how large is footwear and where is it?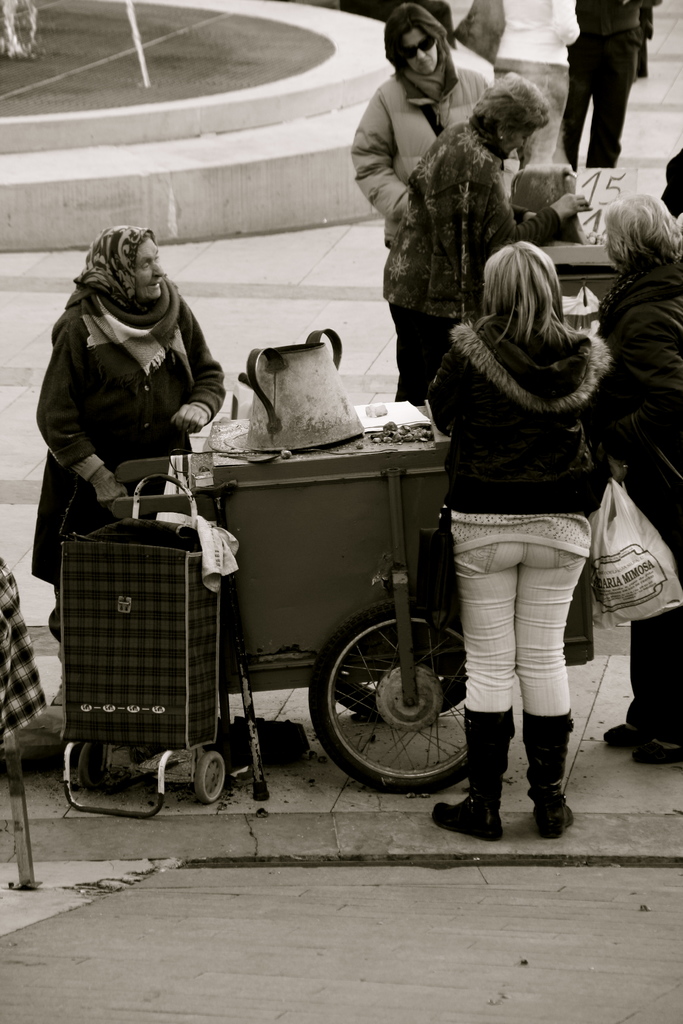
Bounding box: bbox=[527, 727, 586, 840].
